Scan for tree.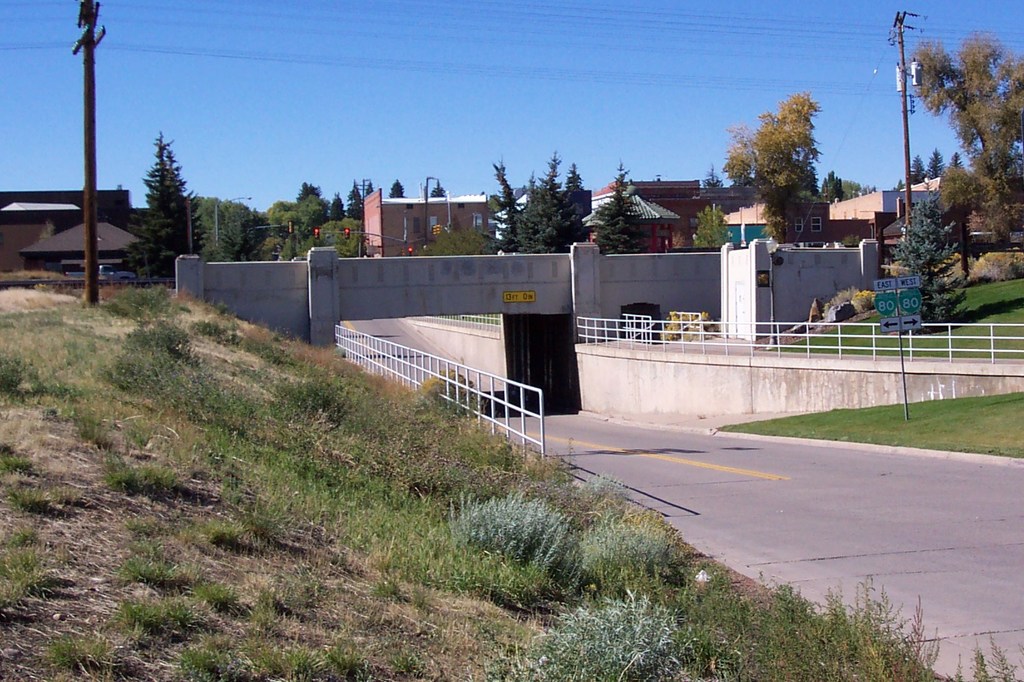
Scan result: [485, 151, 582, 240].
